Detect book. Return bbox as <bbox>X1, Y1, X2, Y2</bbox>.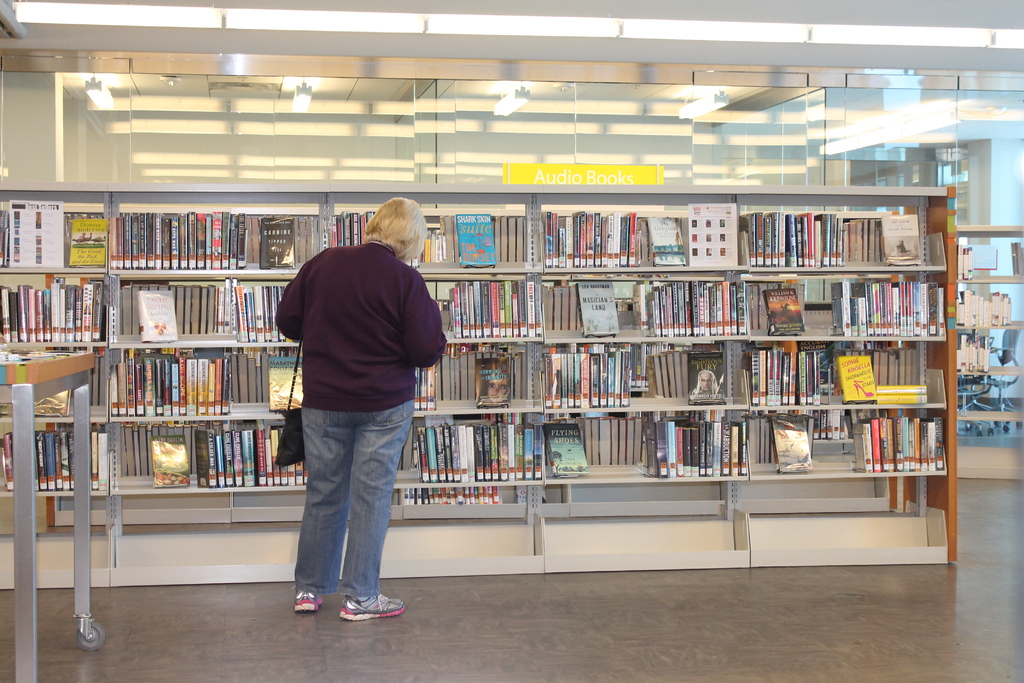
<bbox>152, 433, 194, 488</bbox>.
